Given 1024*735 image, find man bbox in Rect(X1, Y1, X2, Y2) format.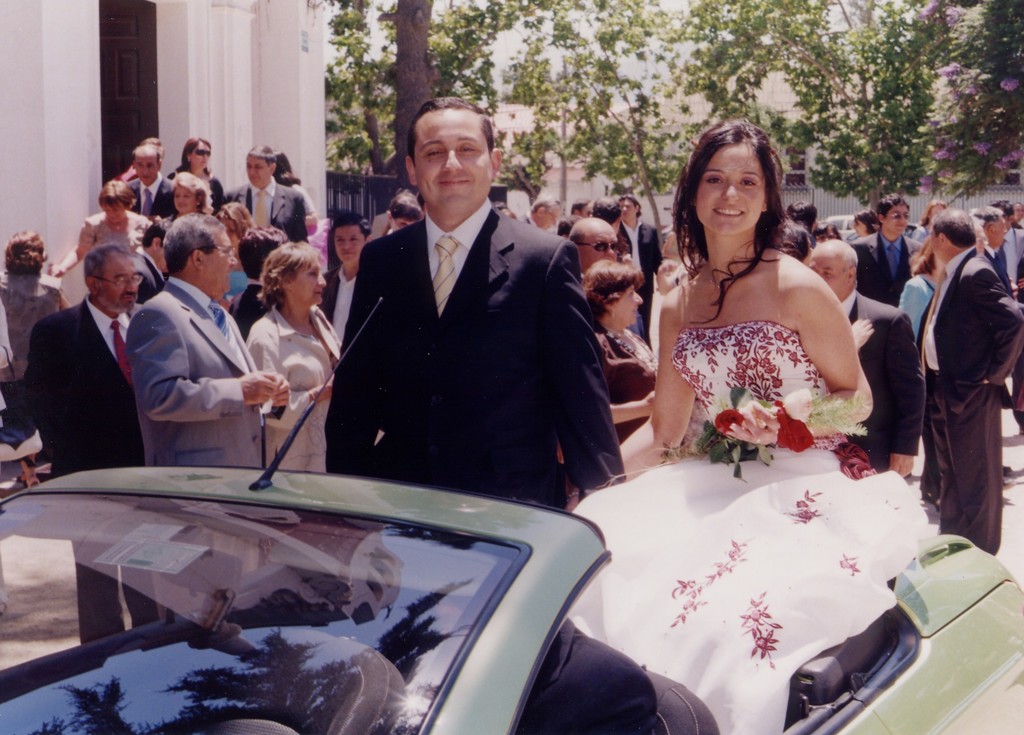
Rect(573, 213, 623, 276).
